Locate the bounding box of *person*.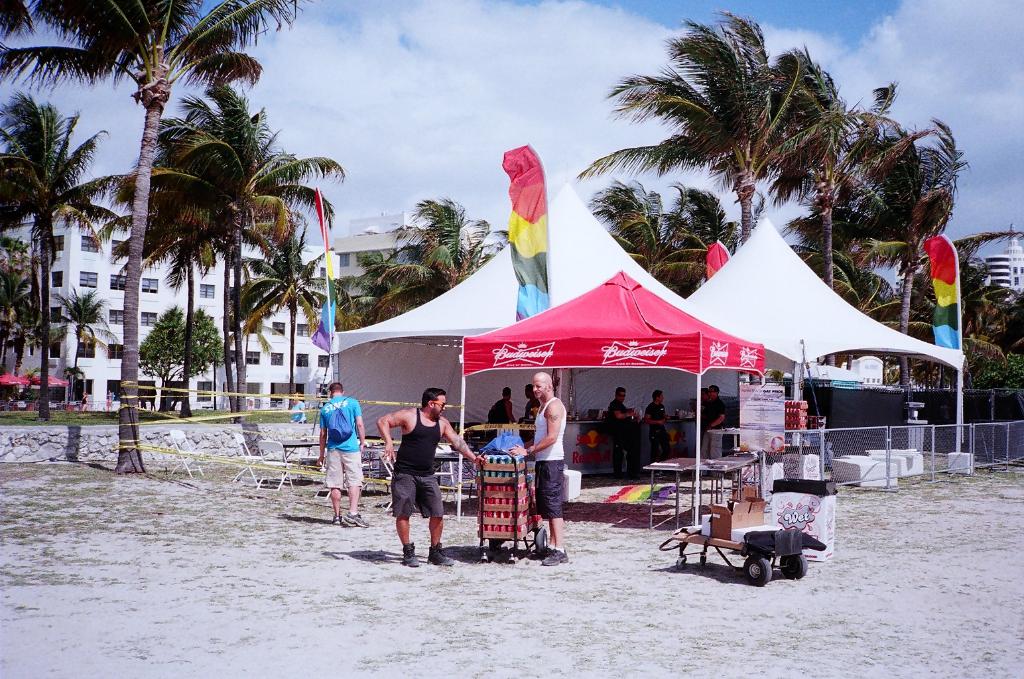
Bounding box: Rect(488, 387, 515, 439).
